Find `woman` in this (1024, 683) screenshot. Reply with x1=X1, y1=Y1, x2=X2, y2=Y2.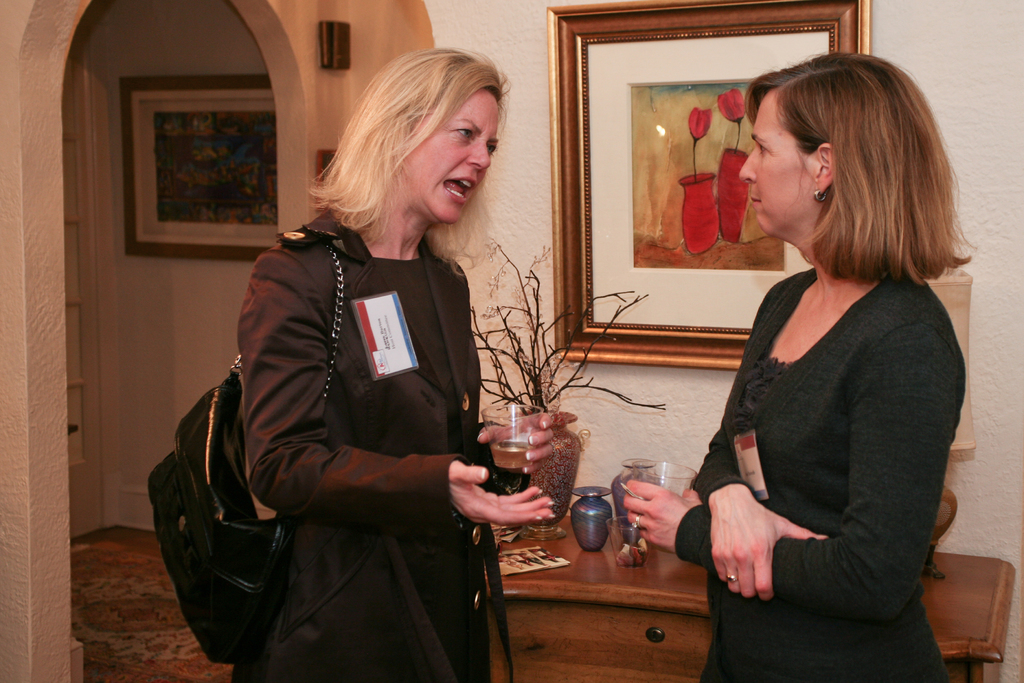
x1=628, y1=54, x2=977, y2=682.
